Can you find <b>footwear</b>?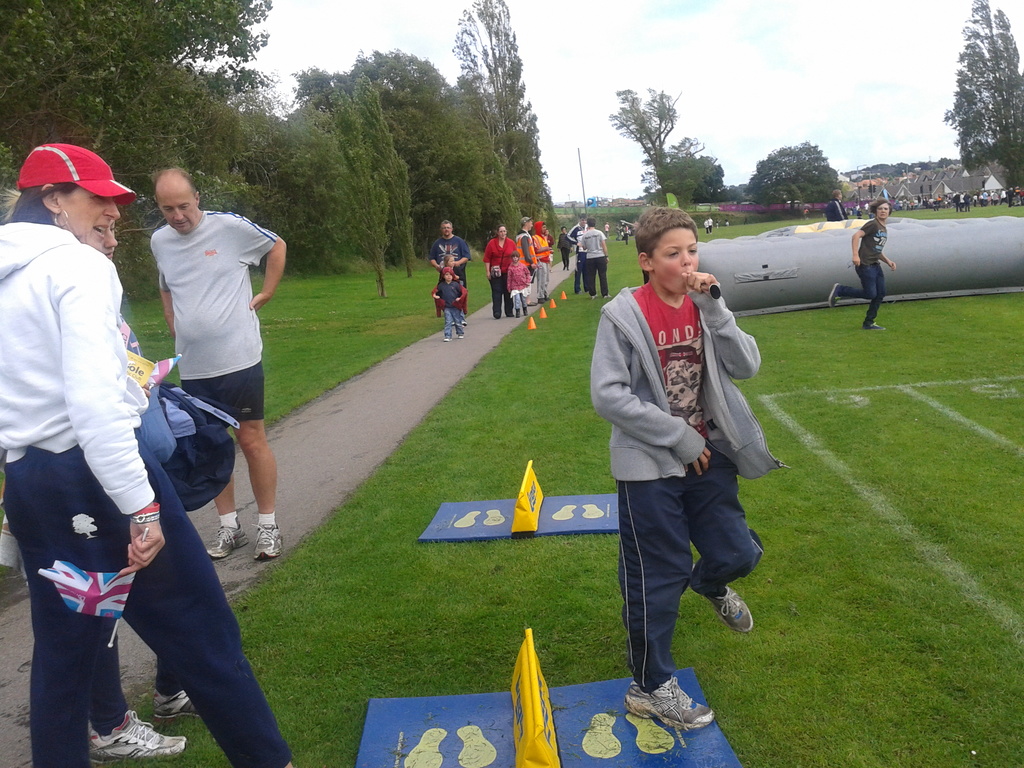
Yes, bounding box: bbox=[522, 307, 533, 317].
